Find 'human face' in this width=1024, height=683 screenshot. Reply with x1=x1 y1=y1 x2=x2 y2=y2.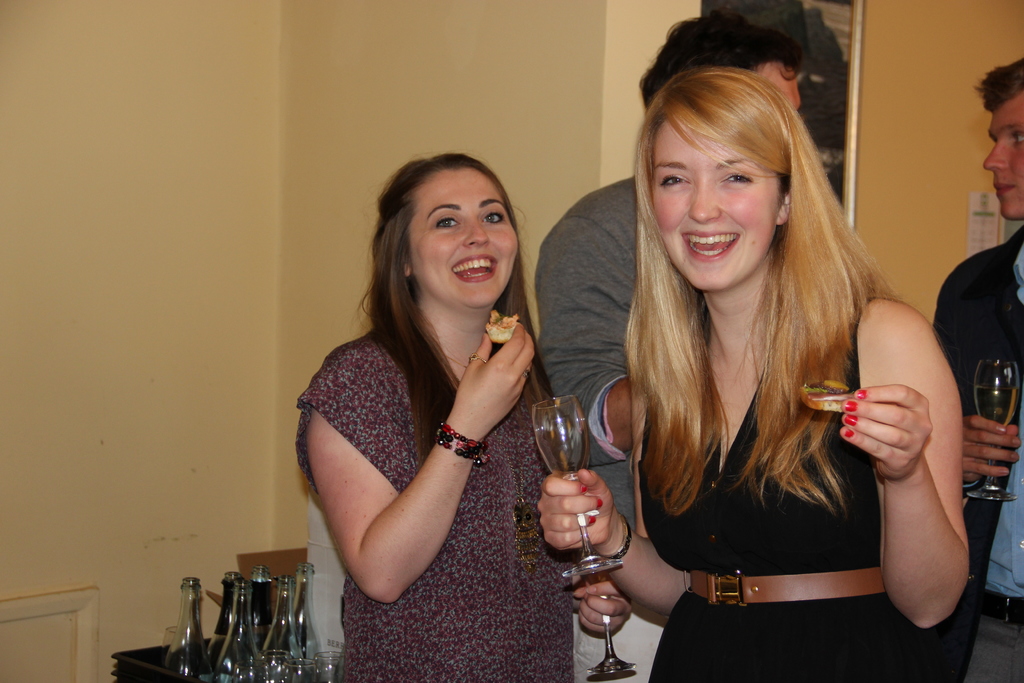
x1=652 y1=131 x2=775 y2=288.
